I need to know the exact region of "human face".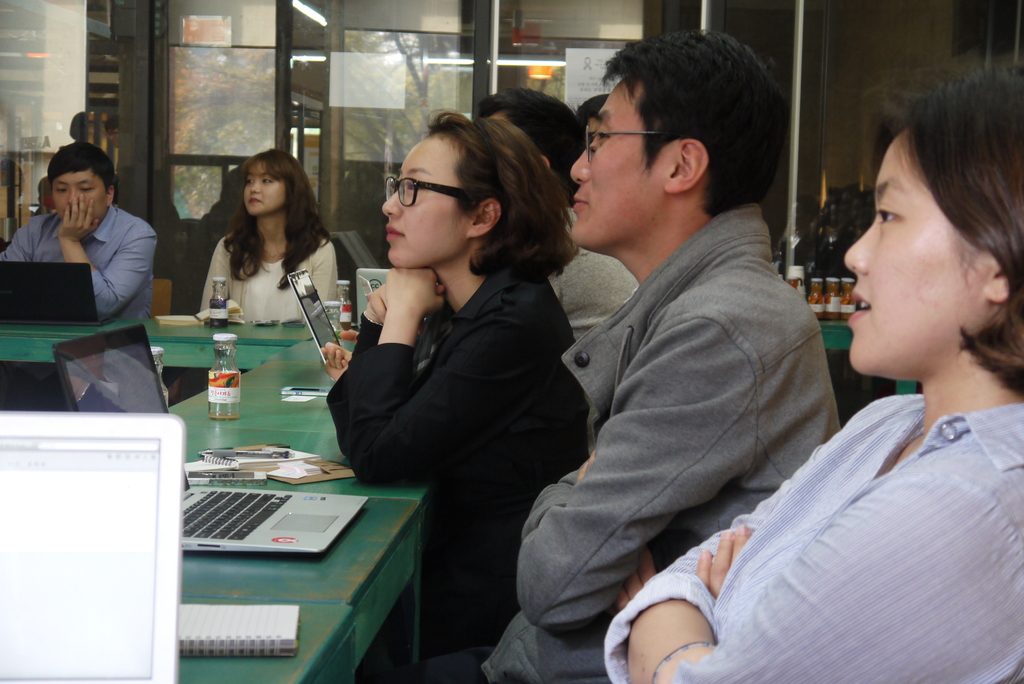
Region: (246,162,287,216).
